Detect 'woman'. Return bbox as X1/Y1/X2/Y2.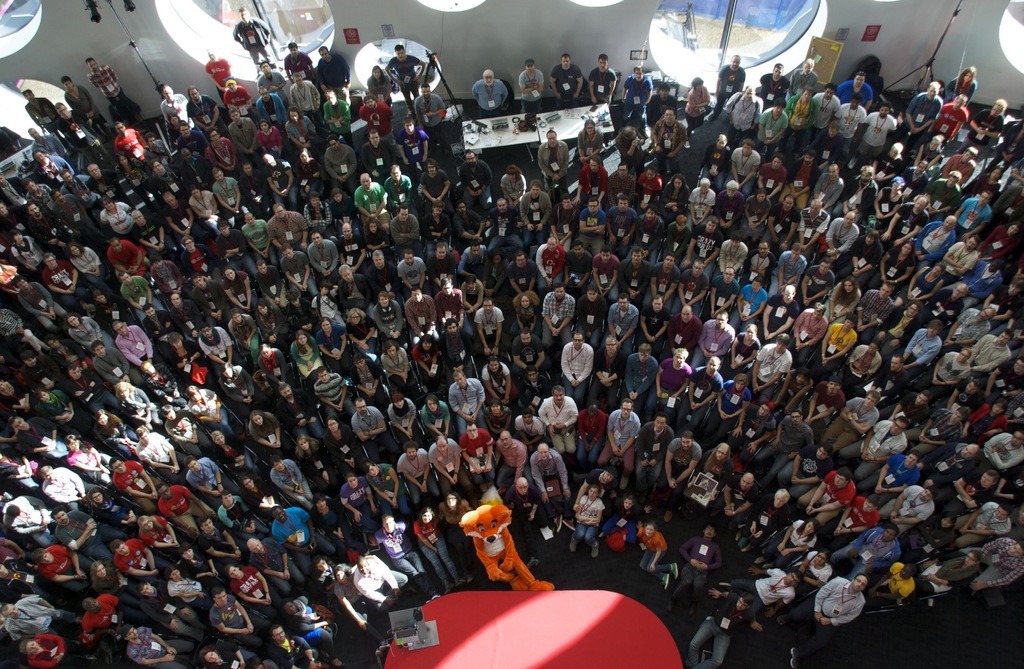
312/316/346/383.
